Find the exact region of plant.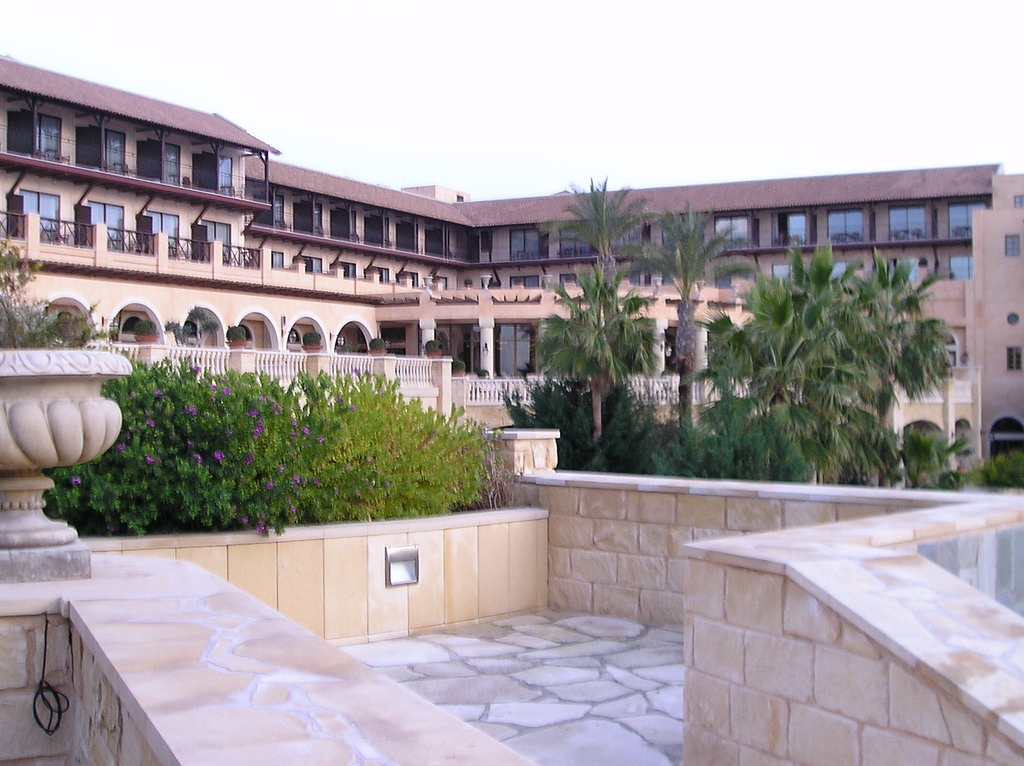
Exact region: bbox=[962, 443, 1023, 490].
